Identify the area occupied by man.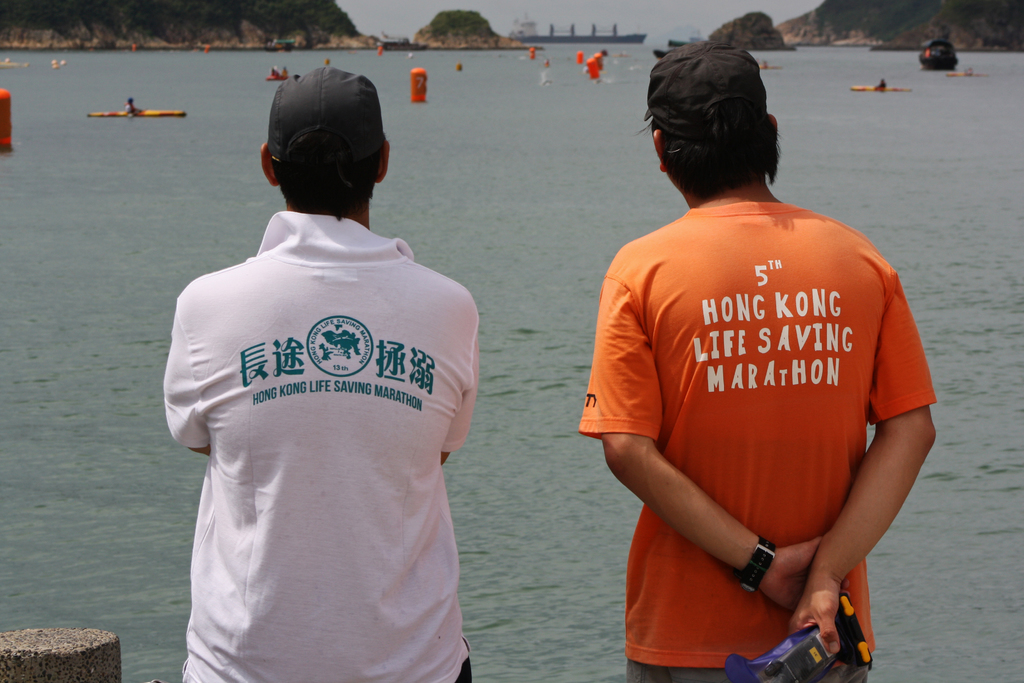
Area: rect(580, 29, 926, 667).
